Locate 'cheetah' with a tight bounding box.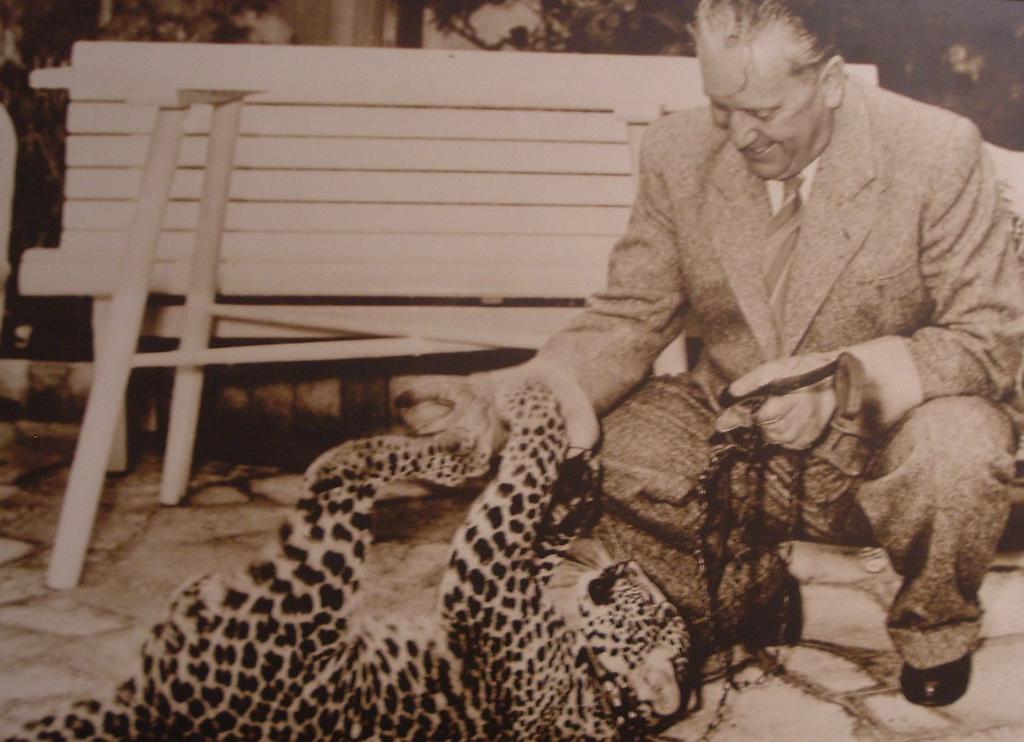
3 381 691 741.
